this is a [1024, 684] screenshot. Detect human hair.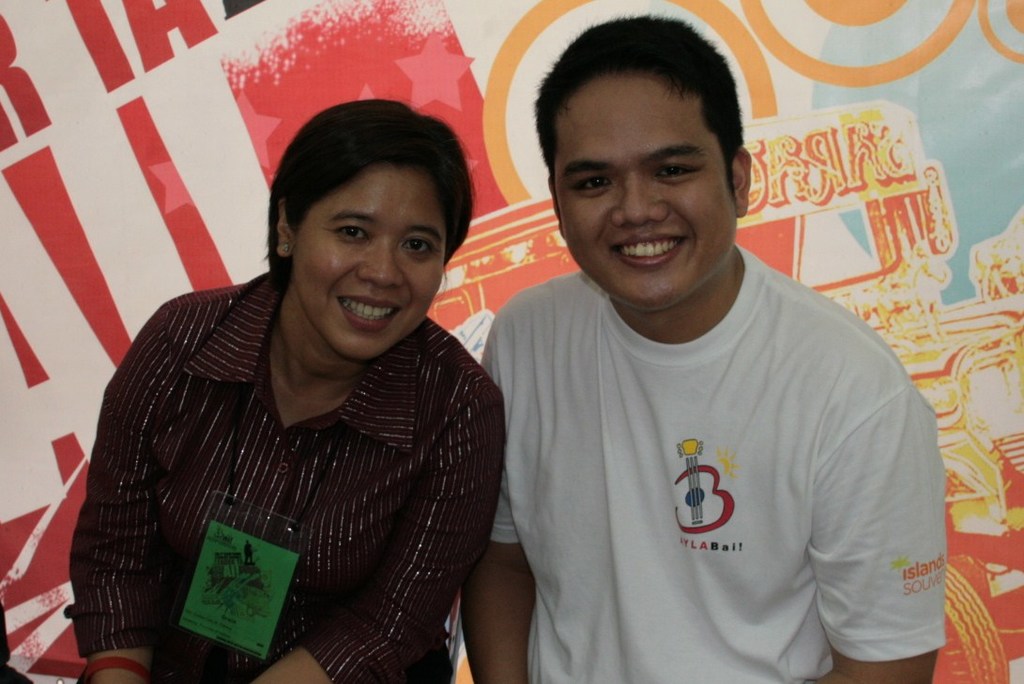
bbox=[246, 99, 465, 322].
